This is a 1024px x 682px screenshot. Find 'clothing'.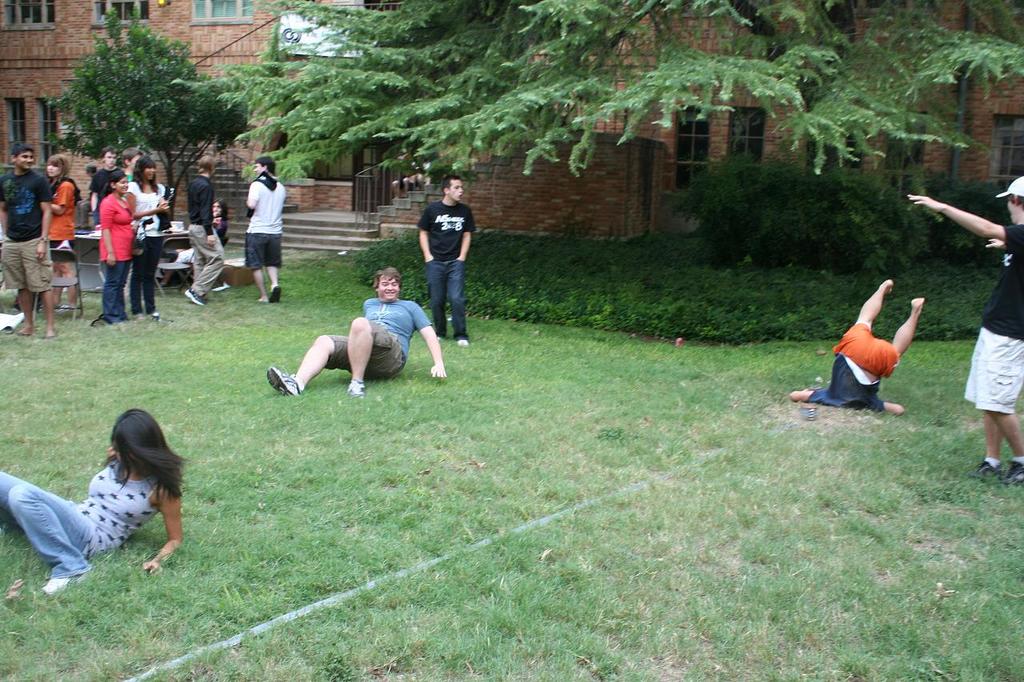
Bounding box: bbox=[51, 177, 74, 259].
